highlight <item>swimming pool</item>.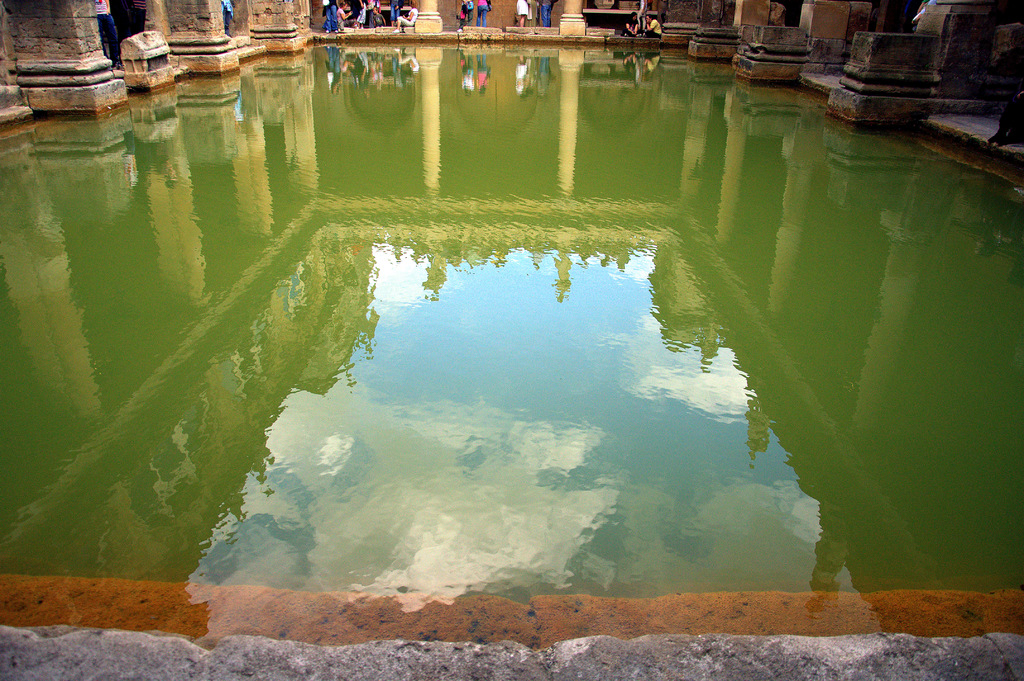
Highlighted region: (left=0, top=77, right=1023, bottom=680).
